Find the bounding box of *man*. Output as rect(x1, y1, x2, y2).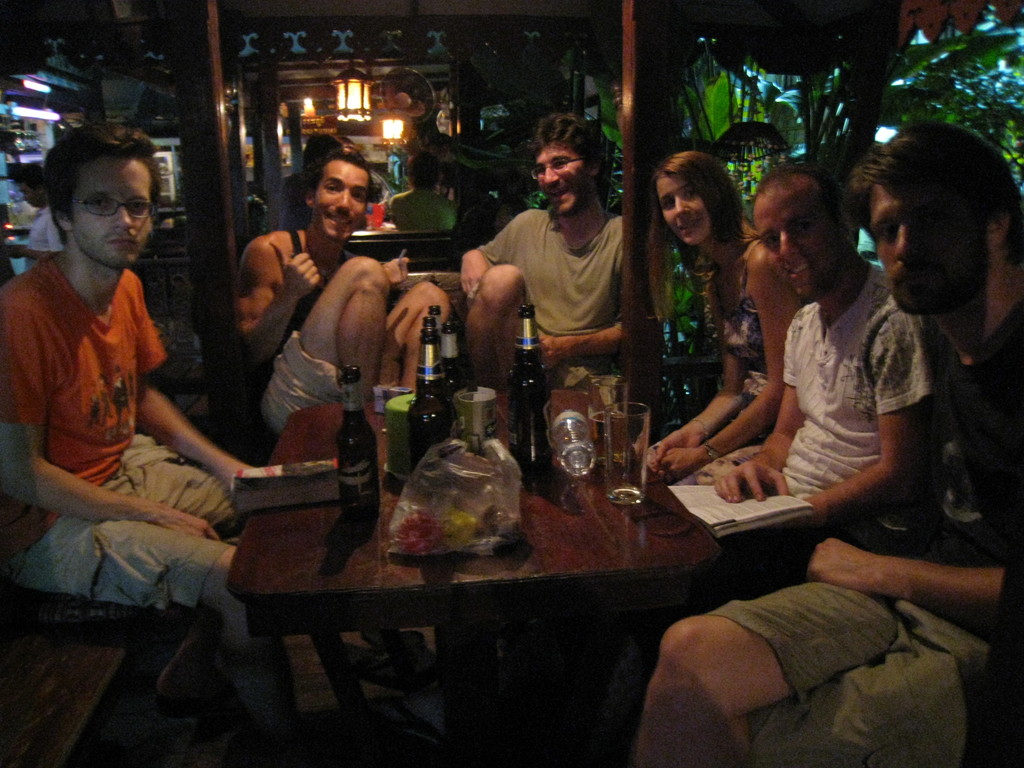
rect(707, 159, 928, 584).
